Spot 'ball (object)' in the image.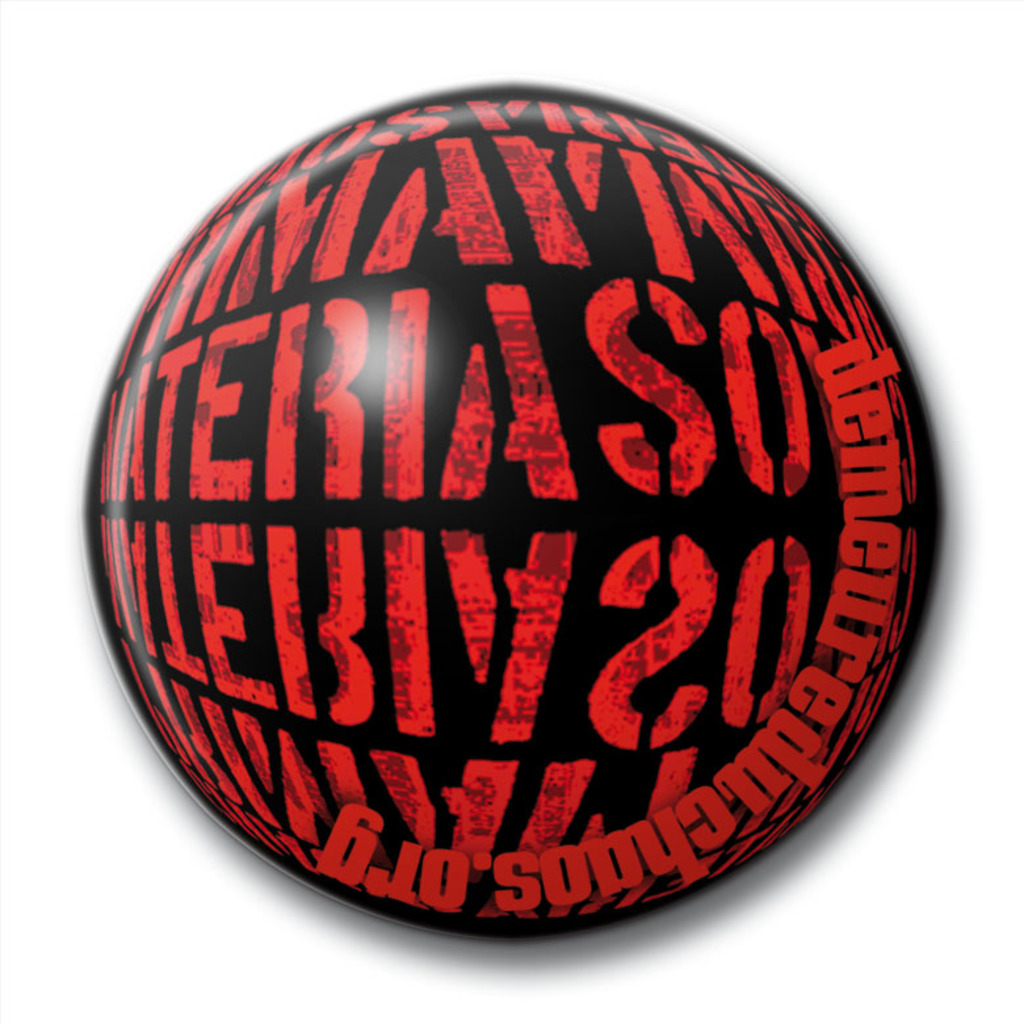
'ball (object)' found at select_region(91, 83, 947, 948).
